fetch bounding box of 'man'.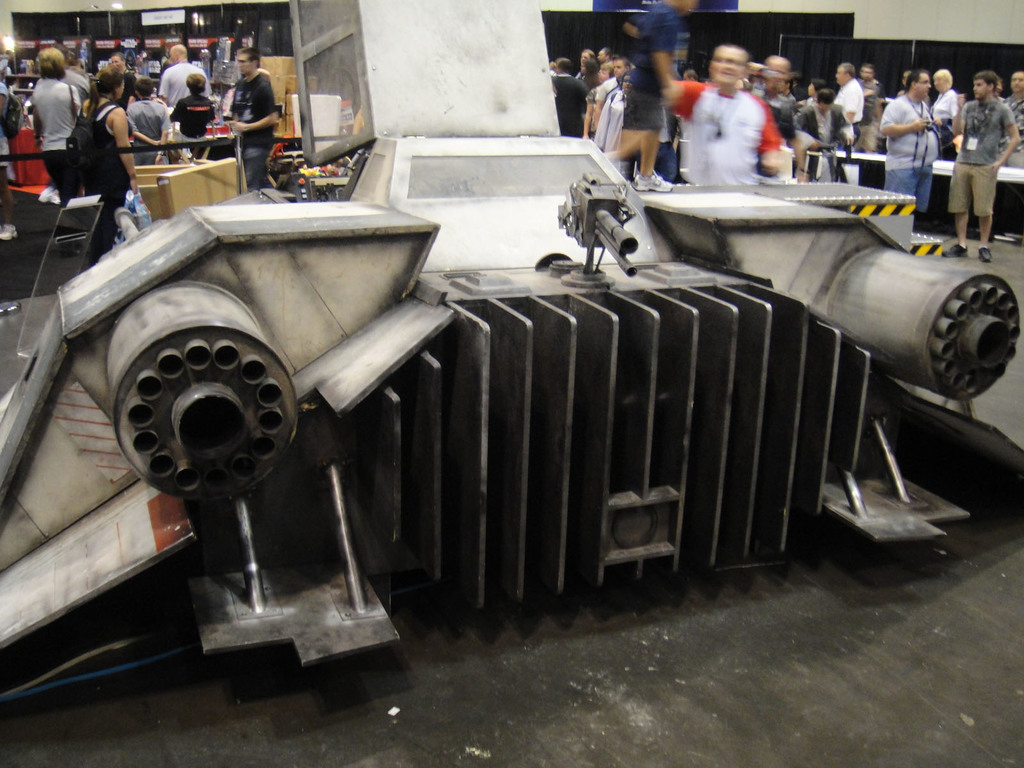
Bbox: locate(832, 62, 867, 164).
